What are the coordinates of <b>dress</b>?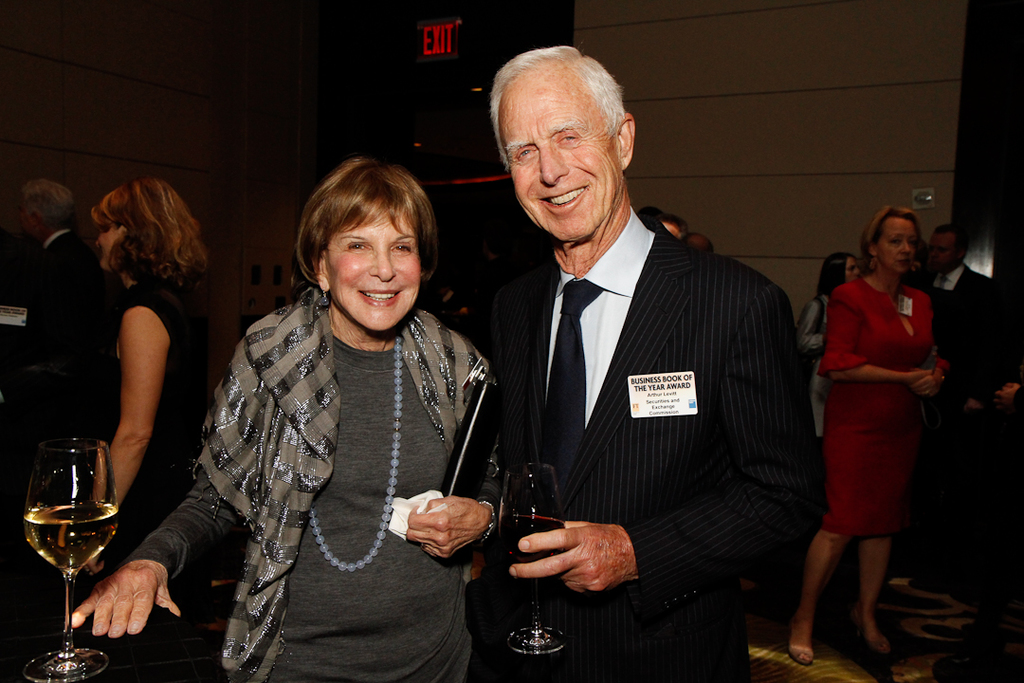
rect(820, 280, 929, 534).
